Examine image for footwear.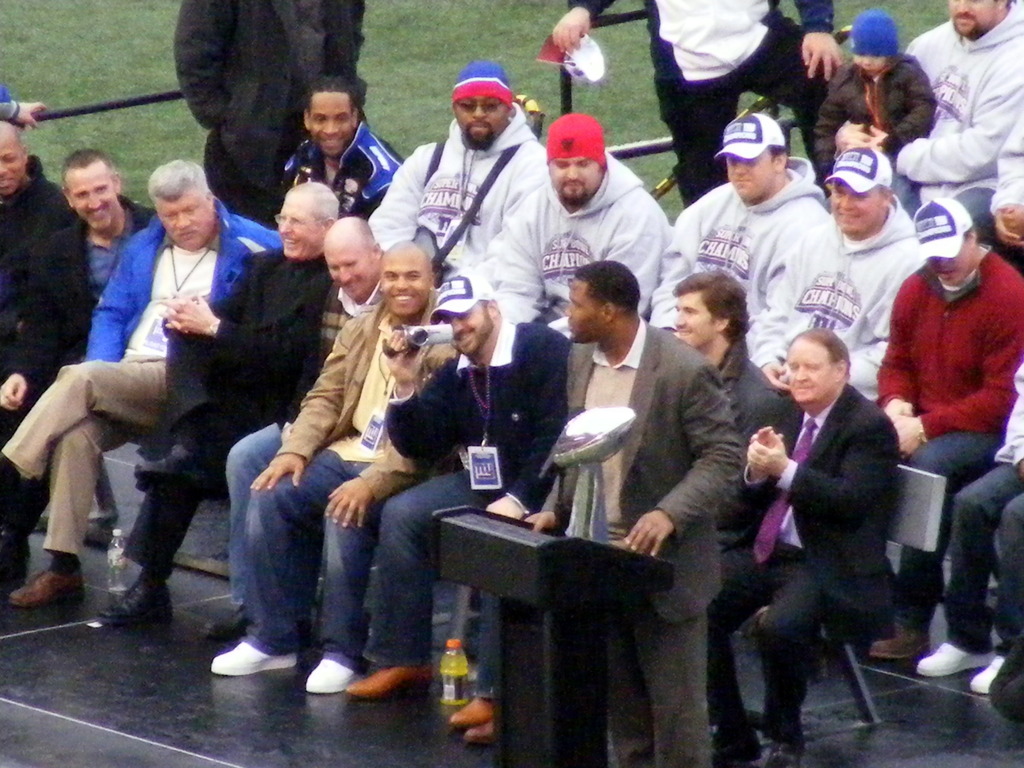
Examination result: box(968, 653, 1005, 698).
